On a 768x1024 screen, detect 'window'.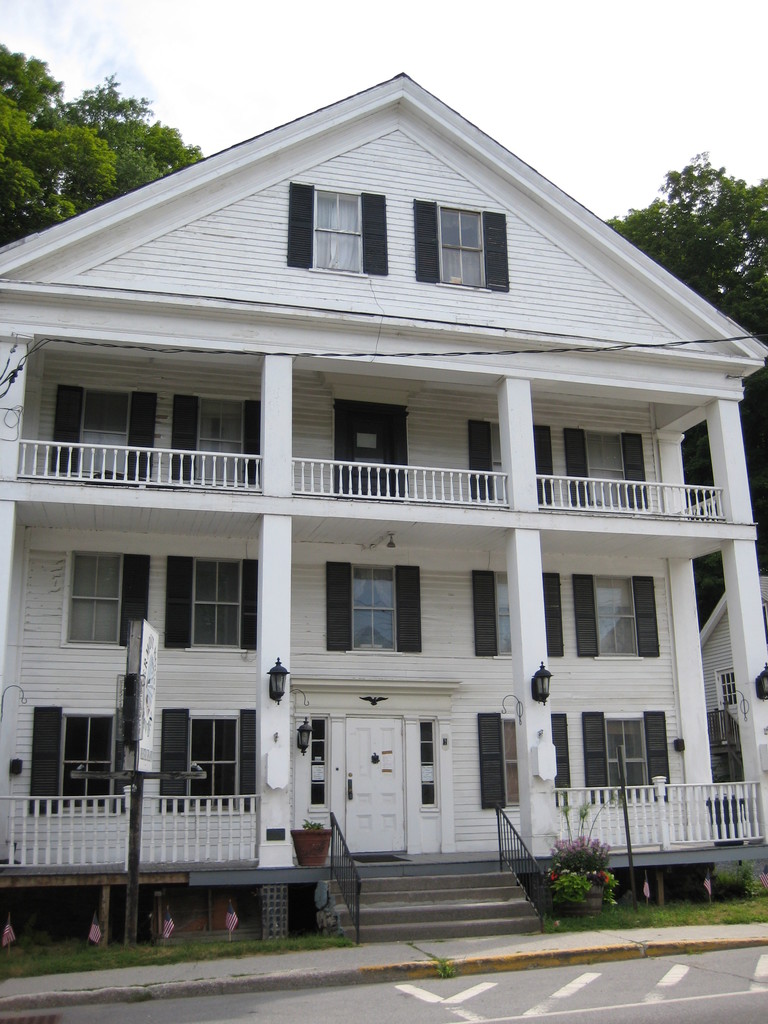
477/572/570/666.
